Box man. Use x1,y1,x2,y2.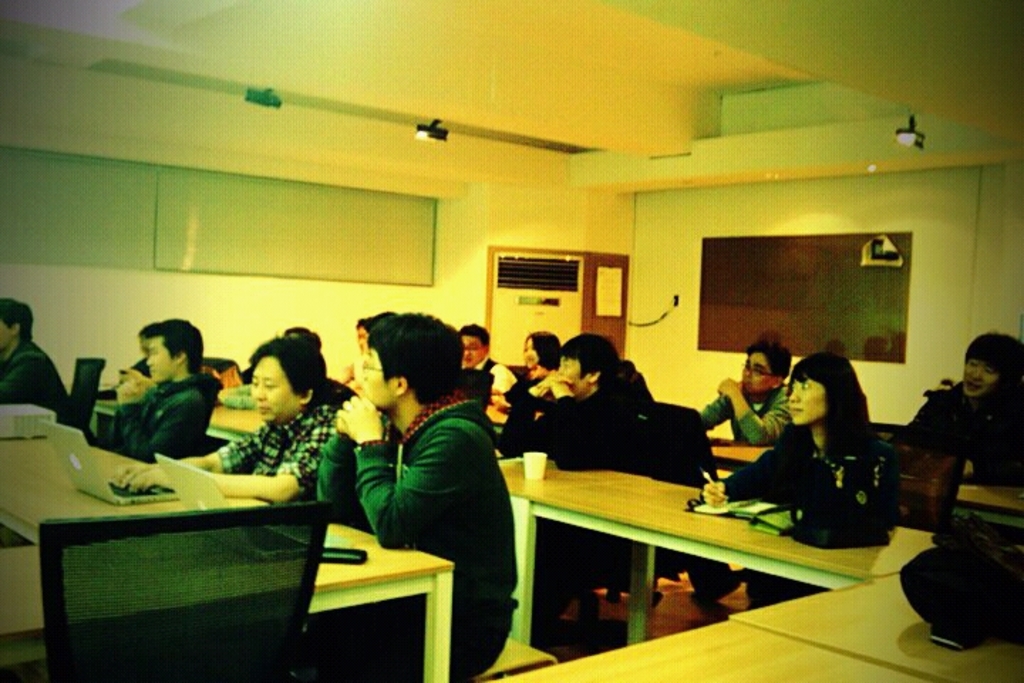
697,340,798,437.
